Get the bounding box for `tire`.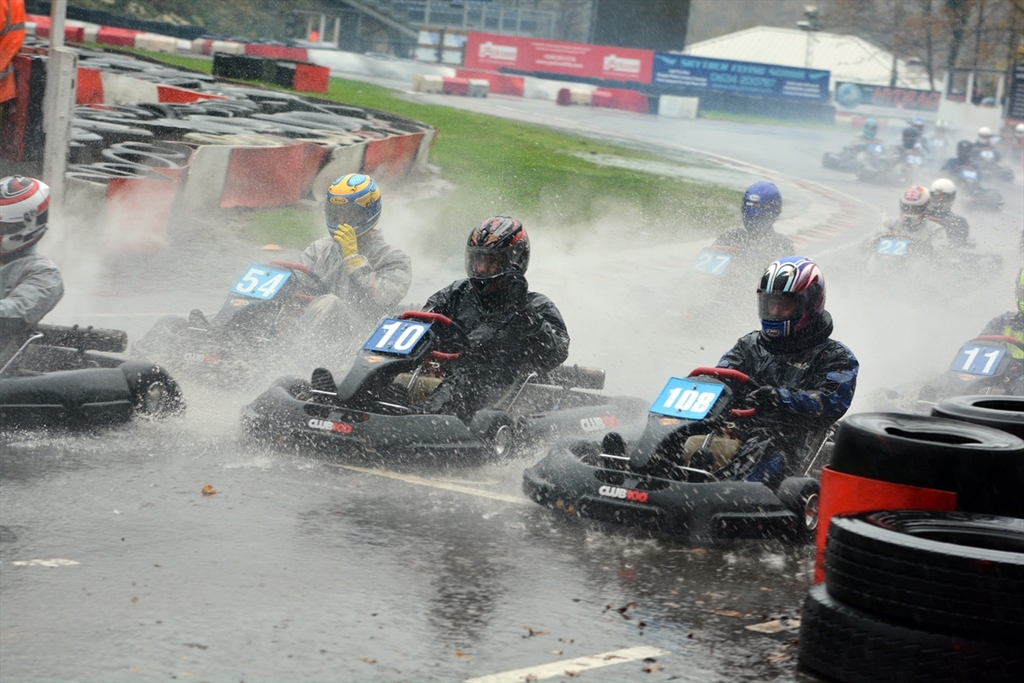
bbox=[822, 507, 1023, 646].
